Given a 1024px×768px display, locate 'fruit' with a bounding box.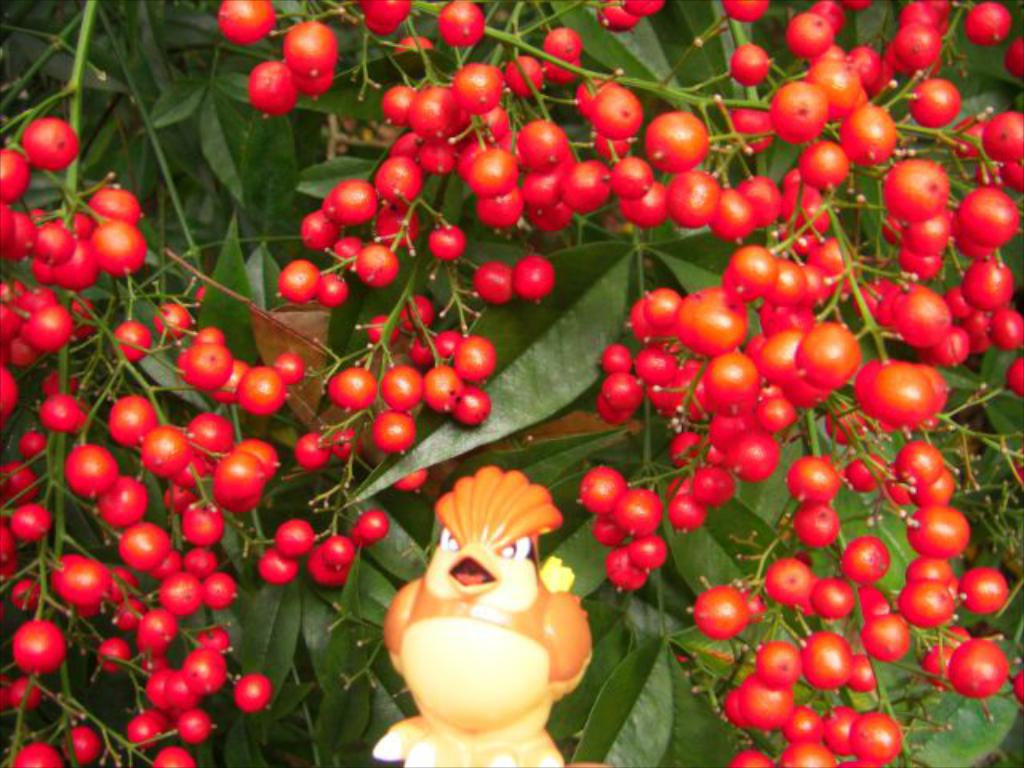
Located: [x1=966, y1=0, x2=1010, y2=45].
